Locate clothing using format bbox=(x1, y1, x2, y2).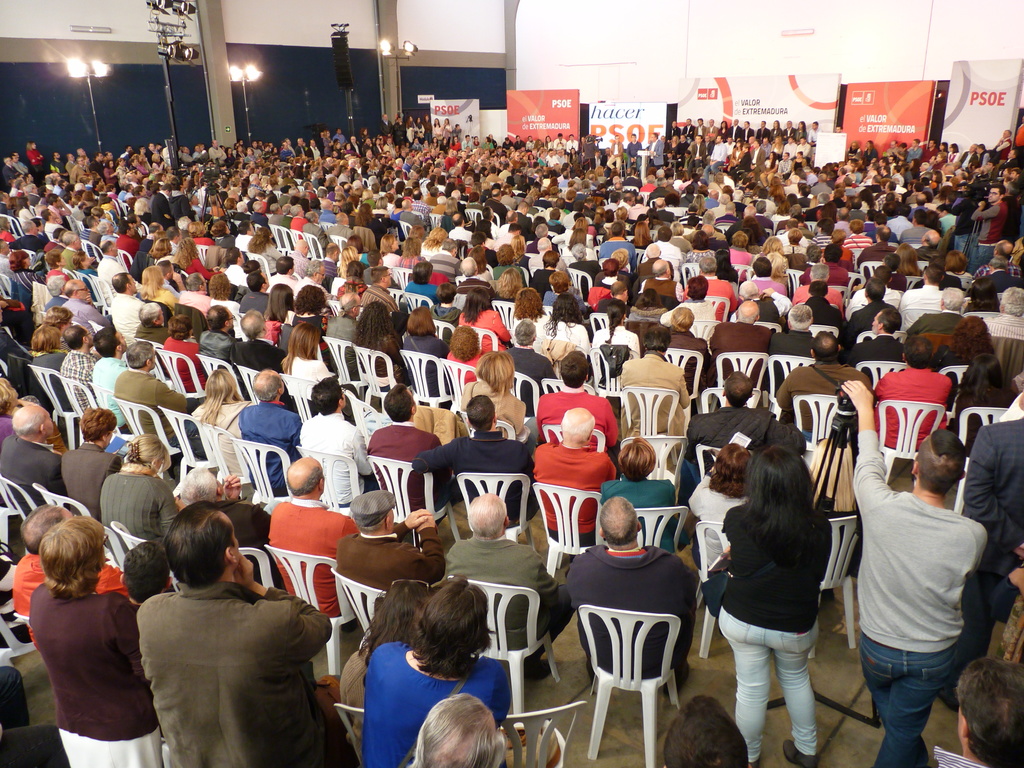
bbox=(530, 434, 621, 542).
